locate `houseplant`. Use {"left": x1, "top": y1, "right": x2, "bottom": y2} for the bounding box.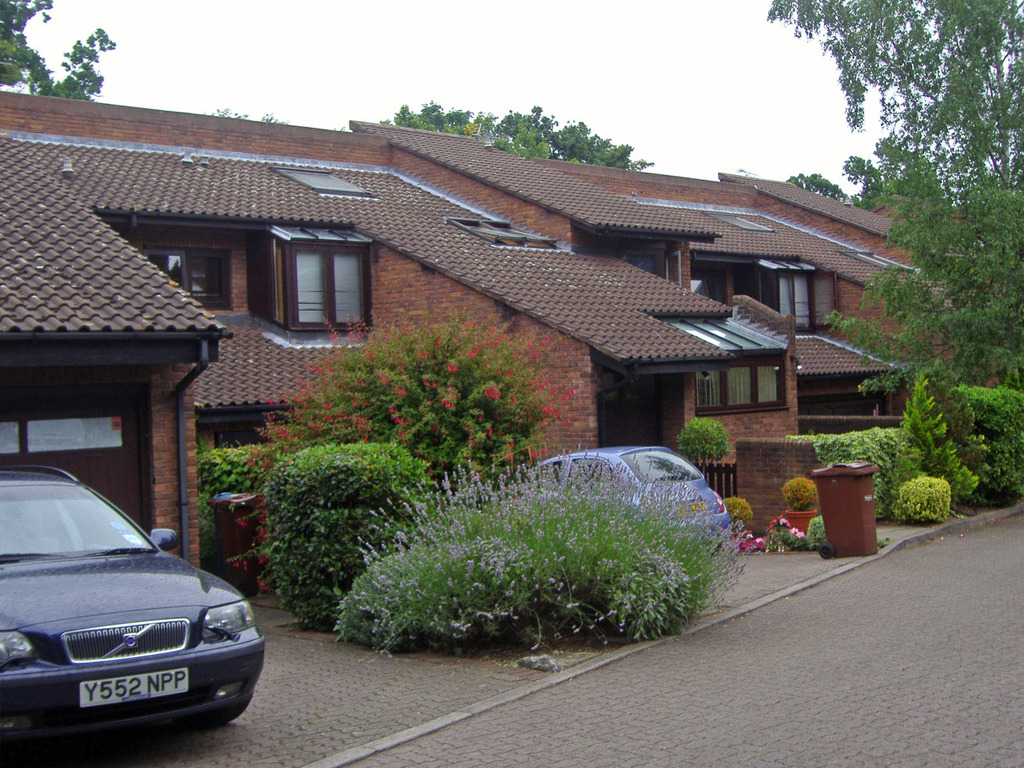
{"left": 678, "top": 413, "right": 726, "bottom": 468}.
